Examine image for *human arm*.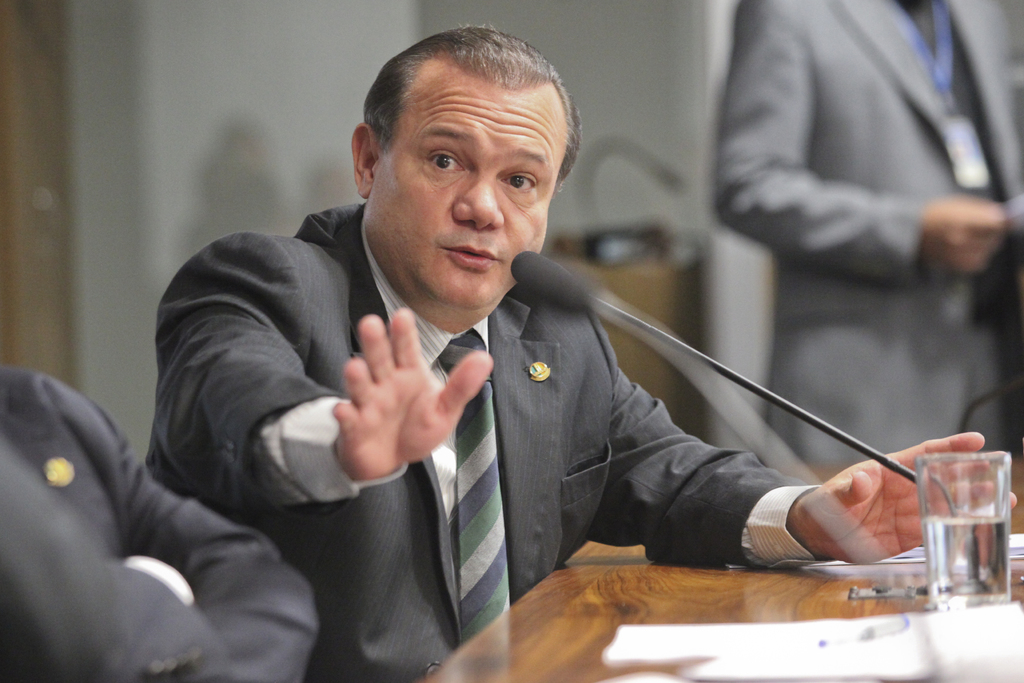
Examination result: 310,324,477,501.
